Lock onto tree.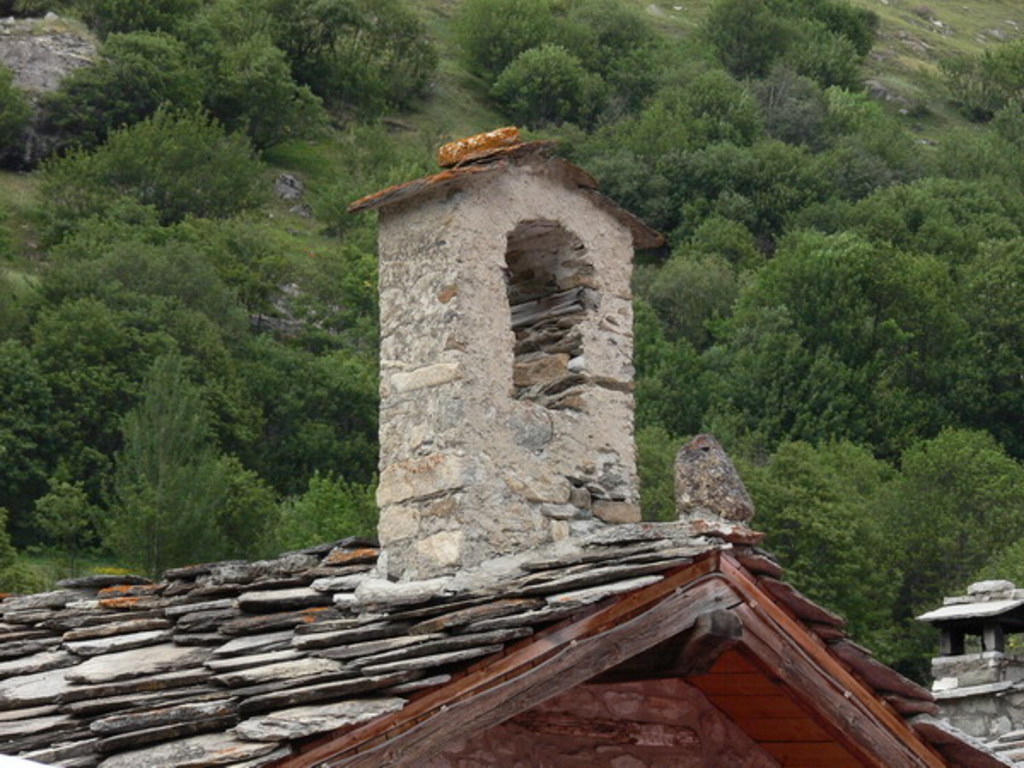
Locked: (258, 469, 381, 561).
